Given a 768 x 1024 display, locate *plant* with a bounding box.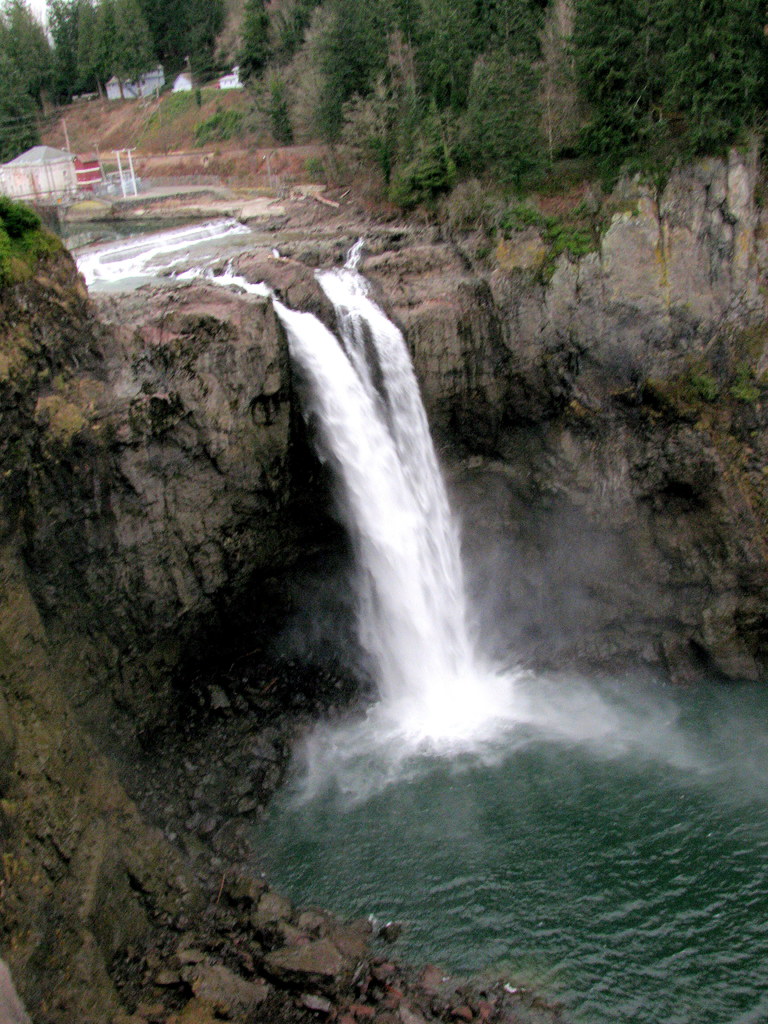
Located: (left=607, top=123, right=665, bottom=186).
